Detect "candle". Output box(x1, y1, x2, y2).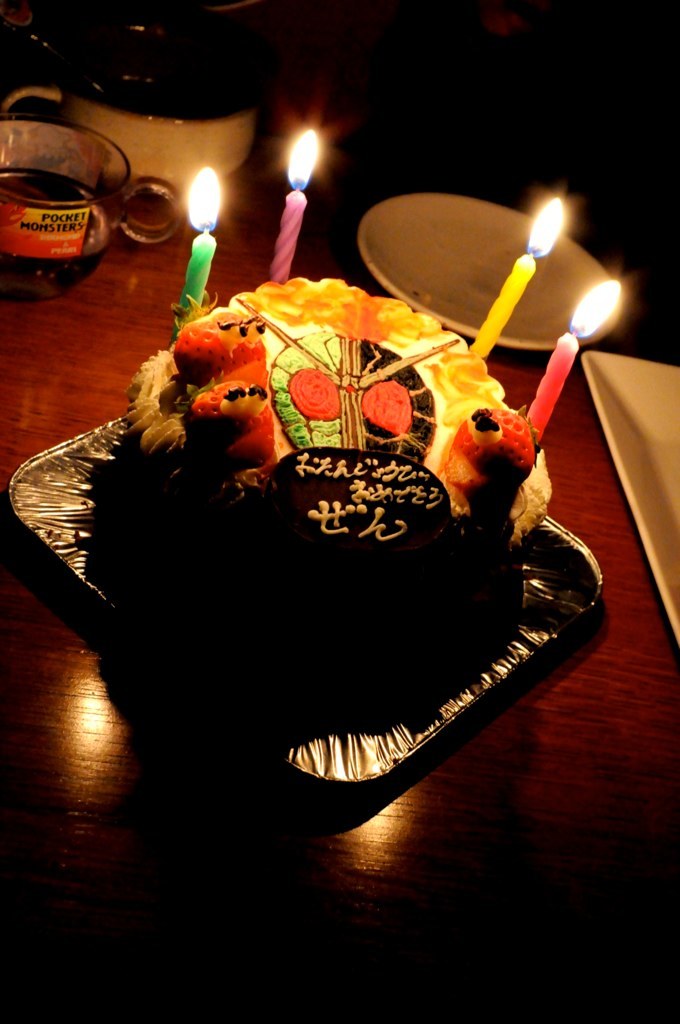
box(473, 196, 567, 361).
